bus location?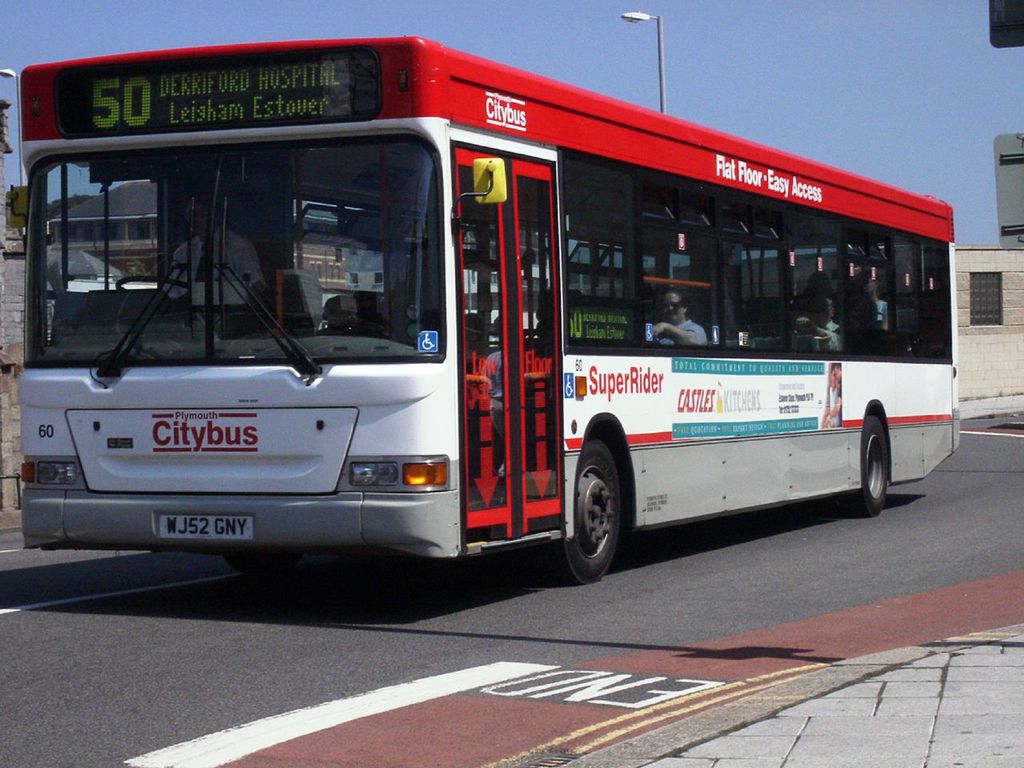
left=18, top=37, right=962, bottom=591
